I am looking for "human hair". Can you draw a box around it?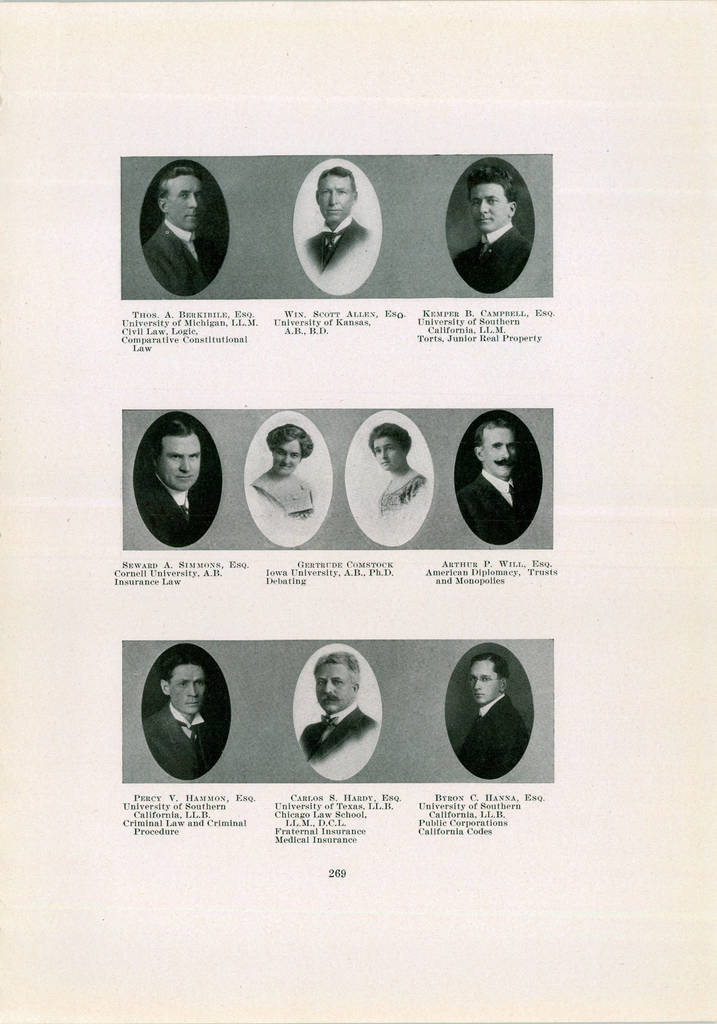
Sure, the bounding box is bbox=[165, 653, 210, 689].
